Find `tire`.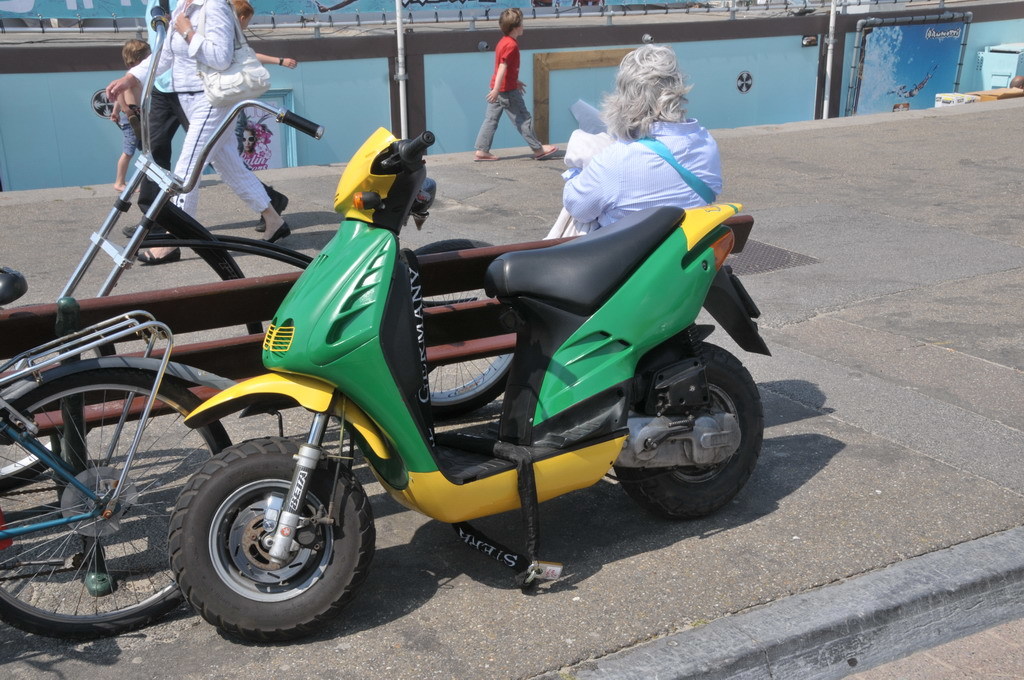
l=415, t=239, r=516, b=422.
